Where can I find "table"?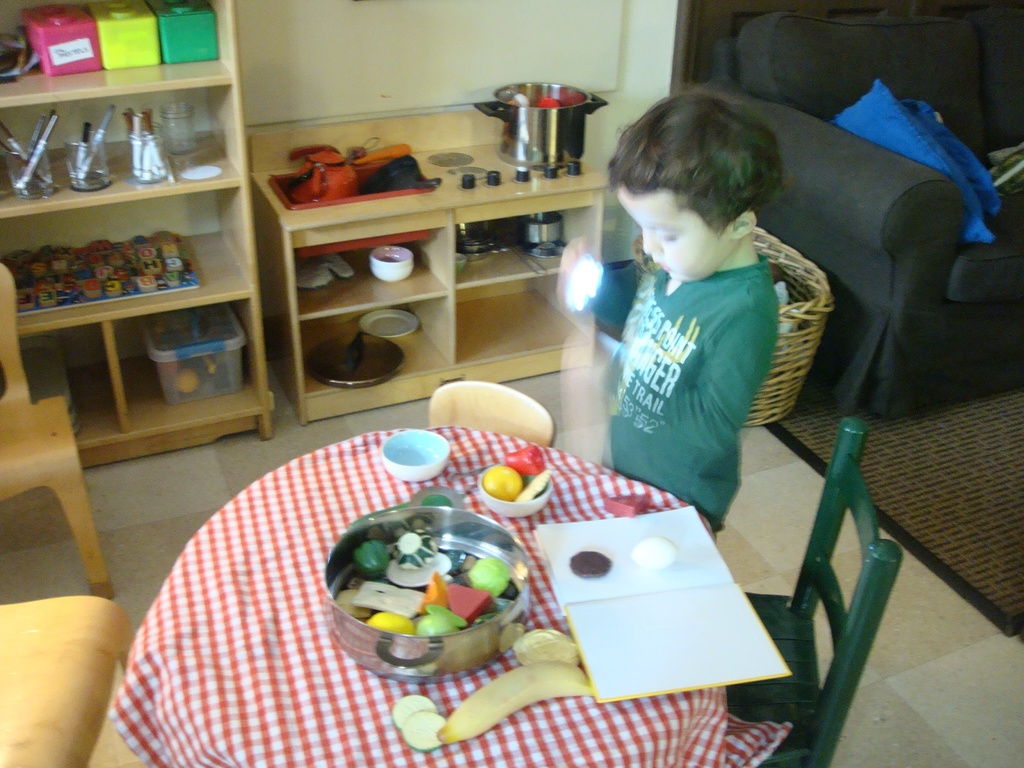
You can find it at box=[193, 390, 808, 767].
